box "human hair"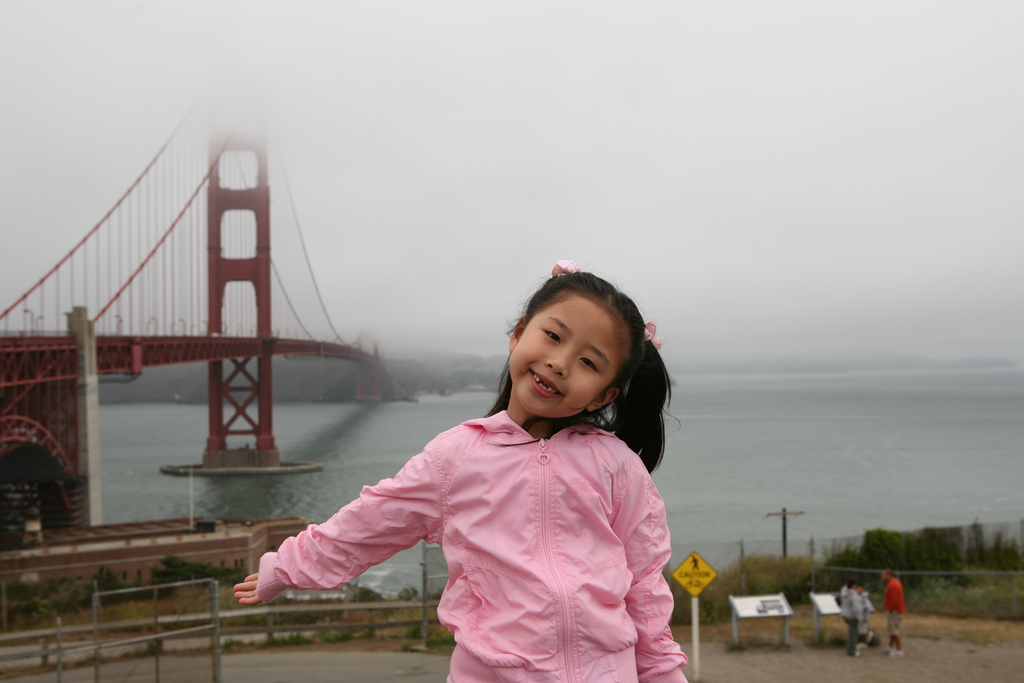
region(487, 280, 650, 441)
